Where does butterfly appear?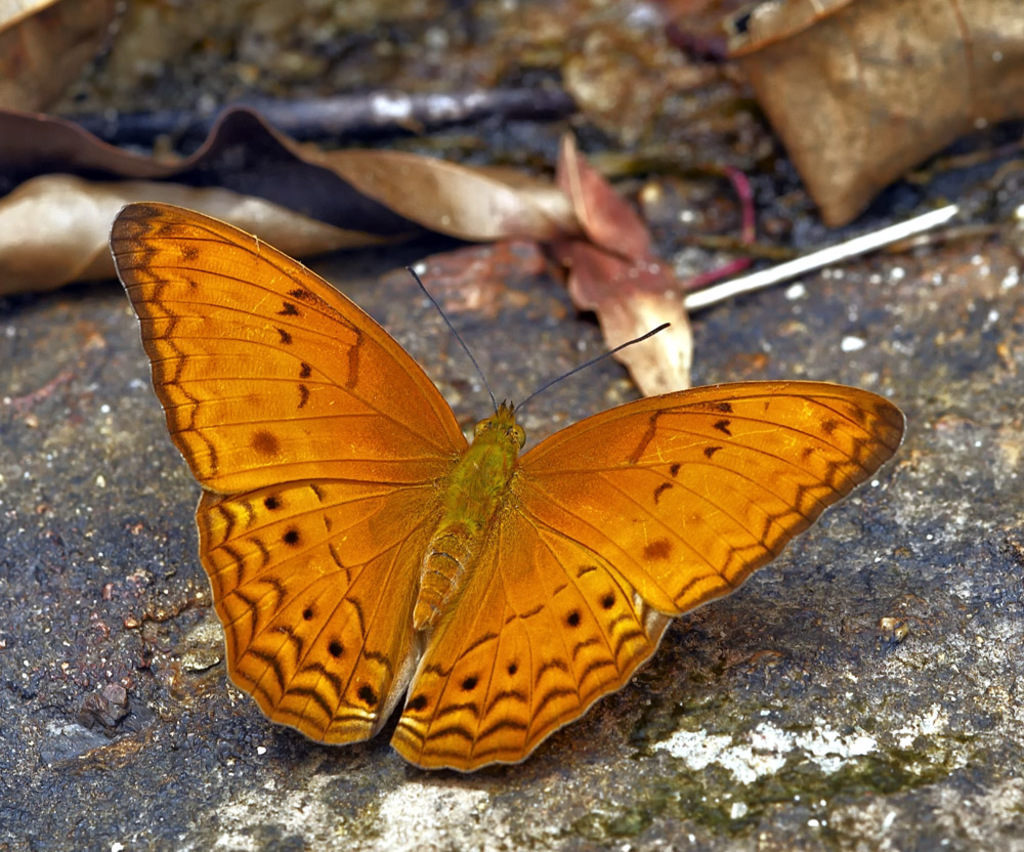
Appears at crop(113, 198, 910, 770).
